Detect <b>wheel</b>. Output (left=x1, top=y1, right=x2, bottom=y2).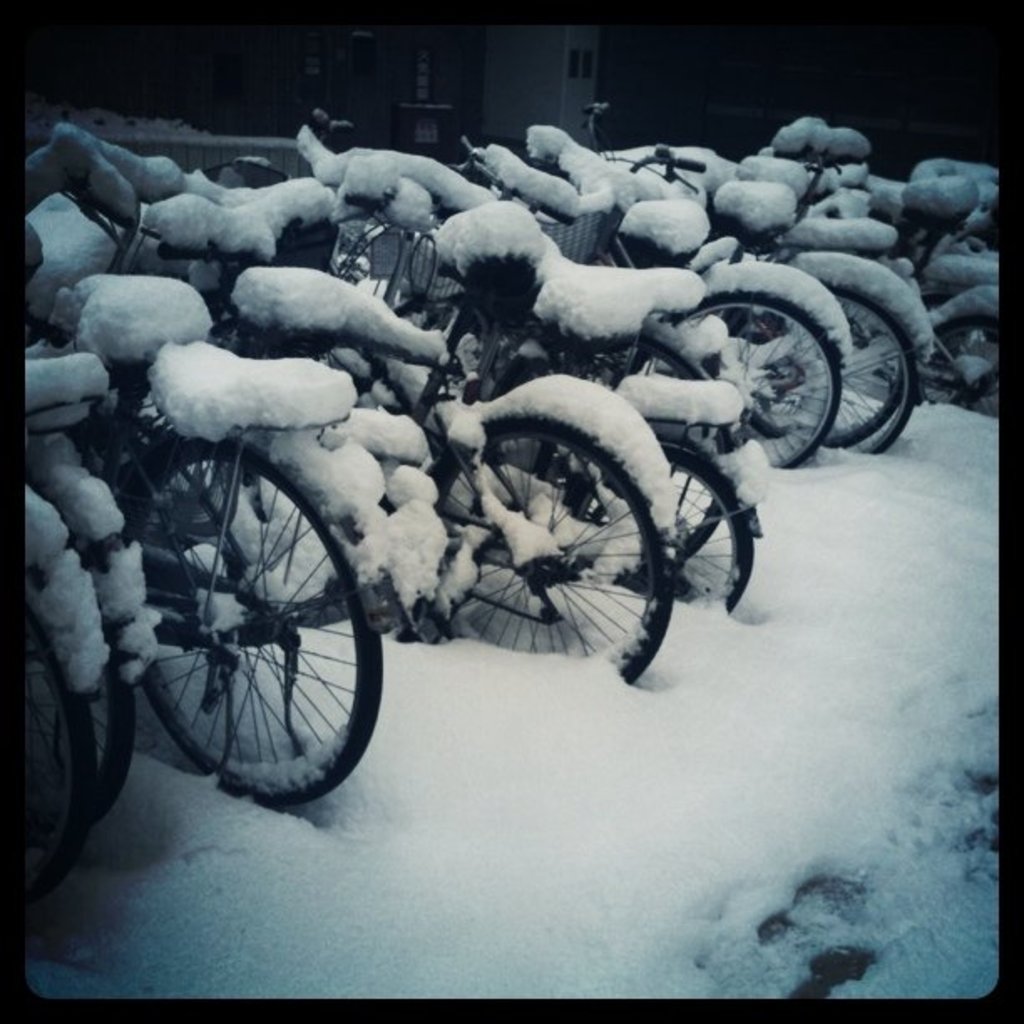
(left=398, top=393, right=683, bottom=694).
